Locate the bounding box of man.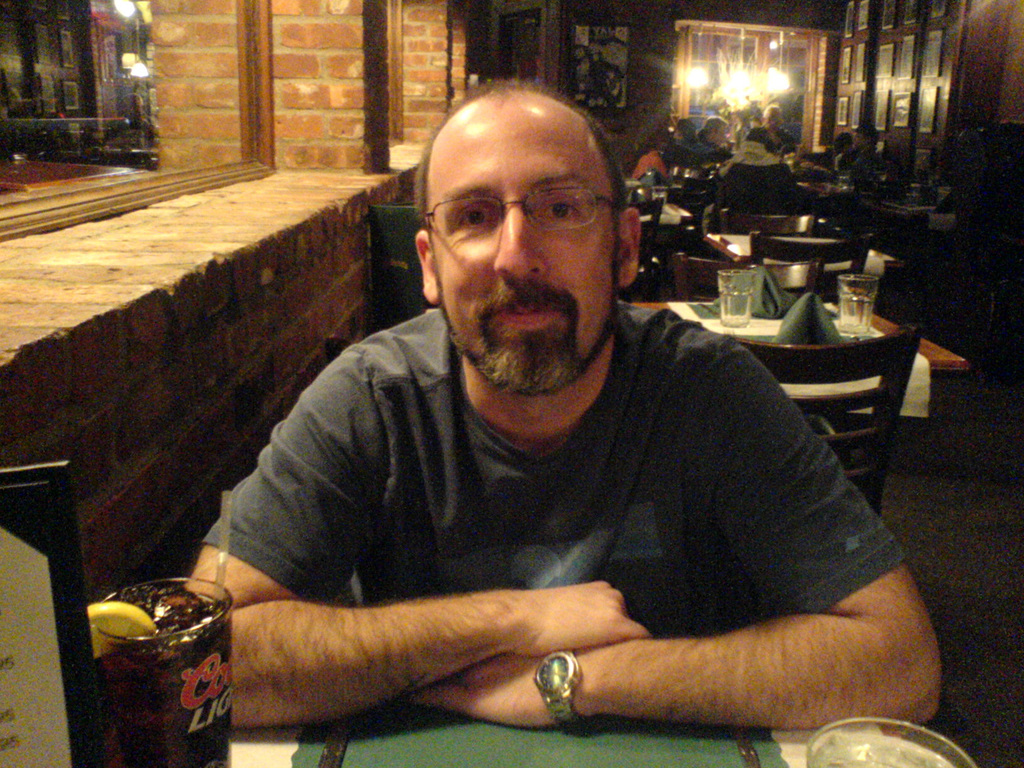
Bounding box: x1=172, y1=70, x2=950, y2=729.
